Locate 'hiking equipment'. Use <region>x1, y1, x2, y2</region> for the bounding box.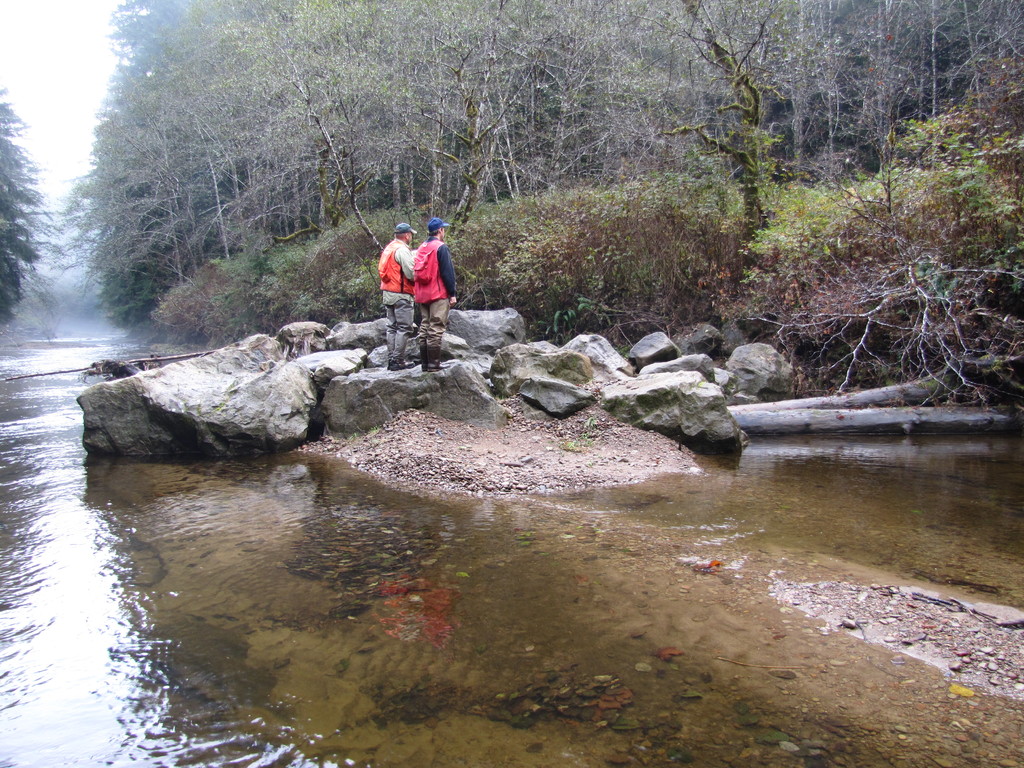
<region>419, 346, 429, 371</region>.
